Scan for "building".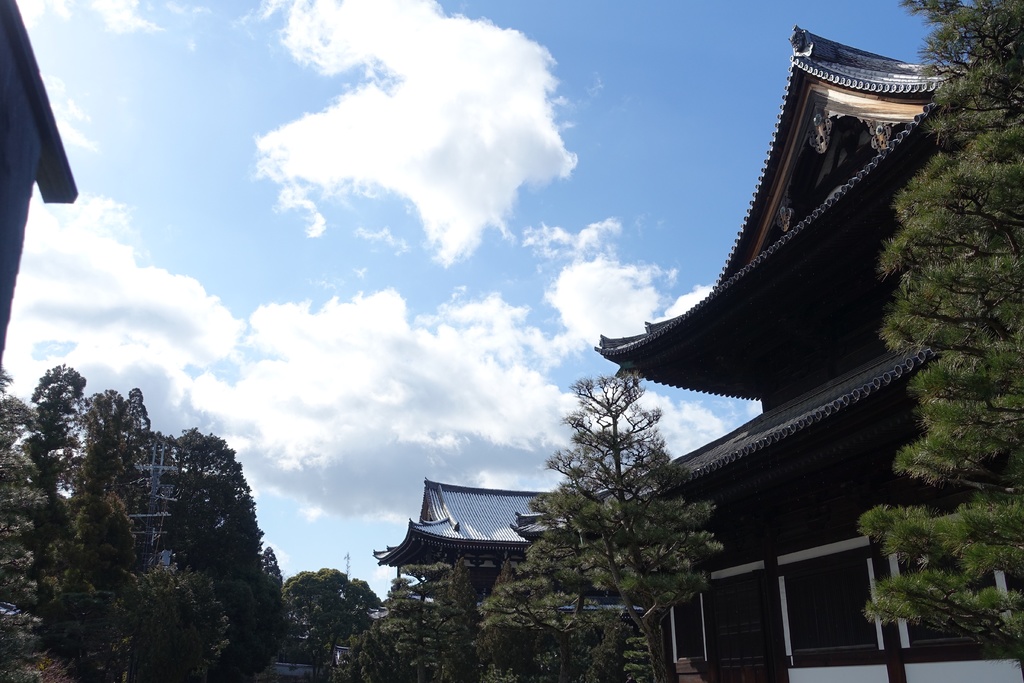
Scan result: {"x1": 88, "y1": 434, "x2": 222, "y2": 652}.
